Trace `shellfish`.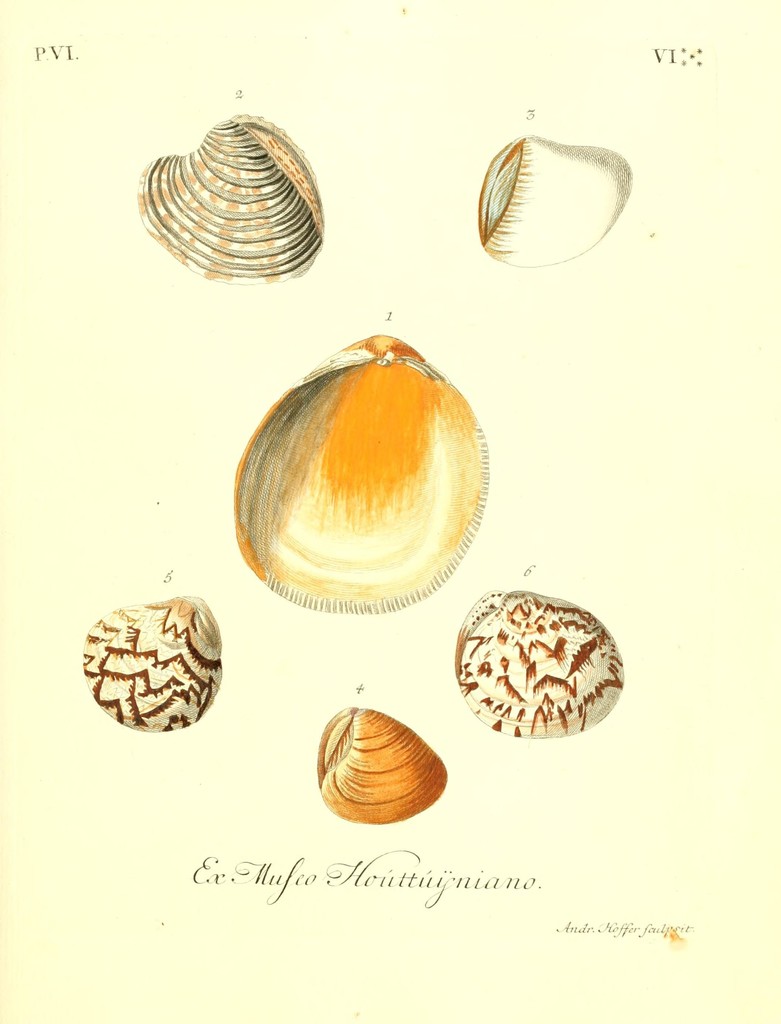
Traced to bbox=[135, 111, 331, 290].
